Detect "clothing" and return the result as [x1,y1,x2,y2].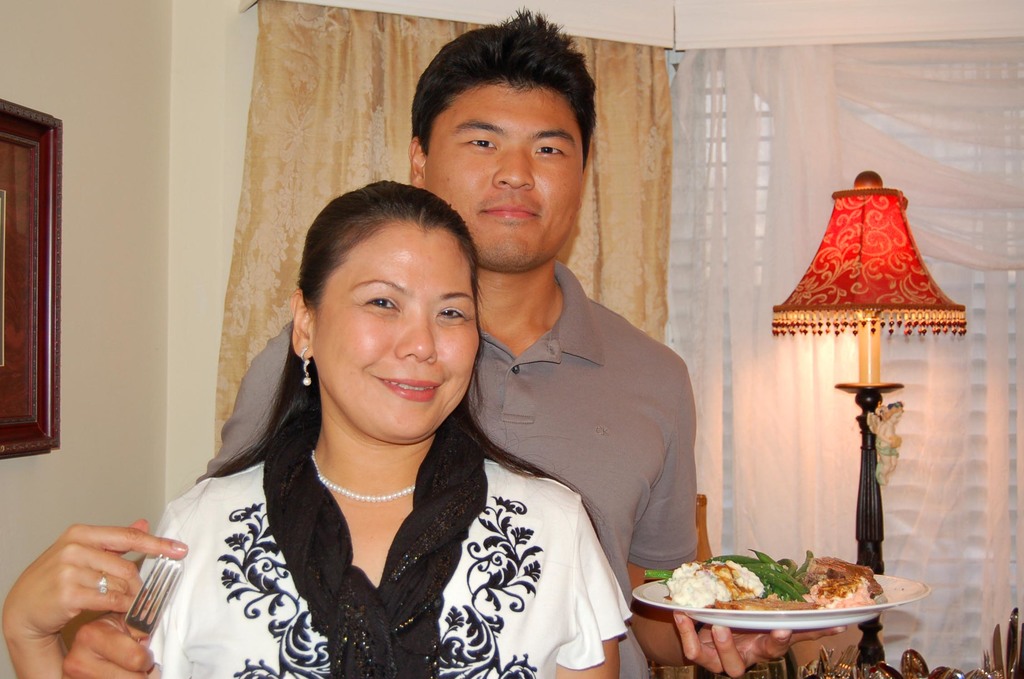
[124,413,633,678].
